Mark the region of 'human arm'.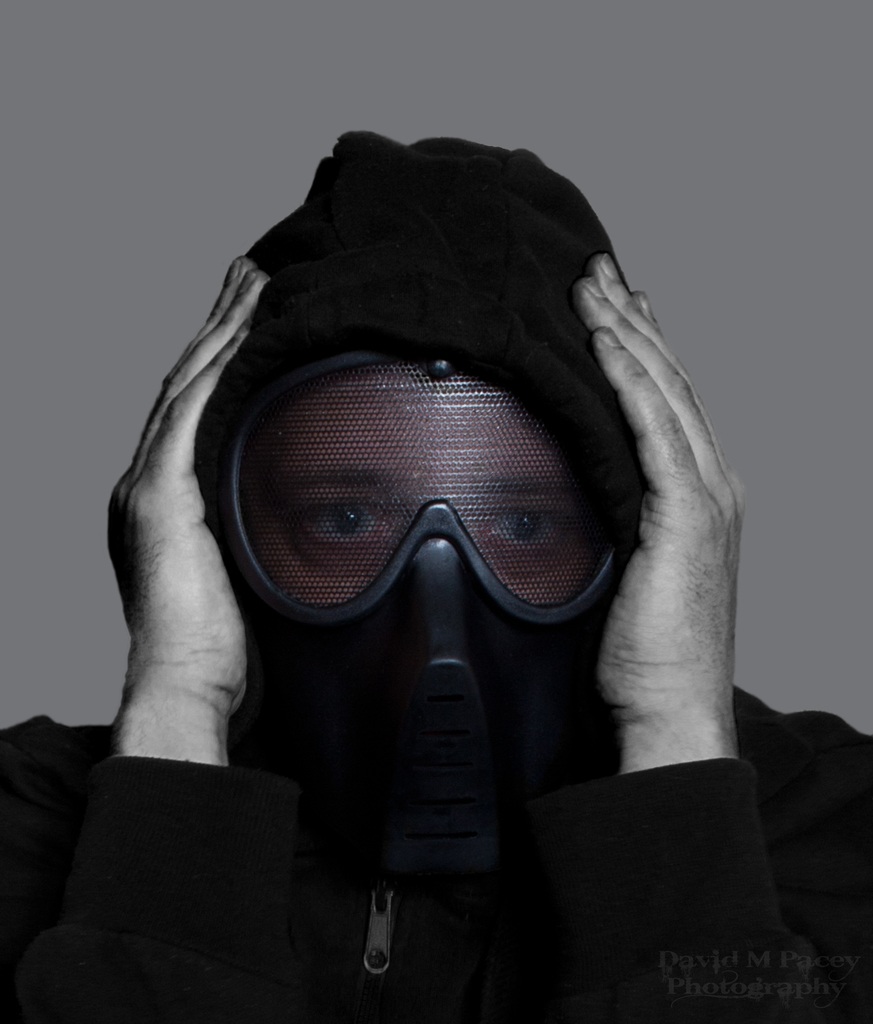
Region: left=64, top=230, right=303, bottom=909.
